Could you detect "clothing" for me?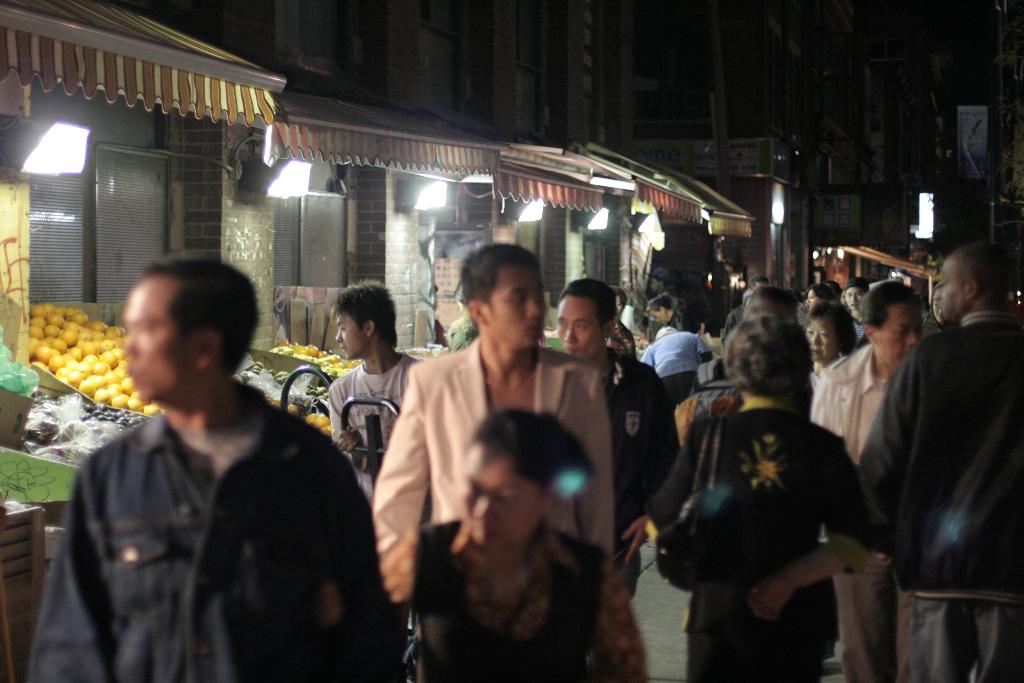
Detection result: box(26, 379, 405, 682).
